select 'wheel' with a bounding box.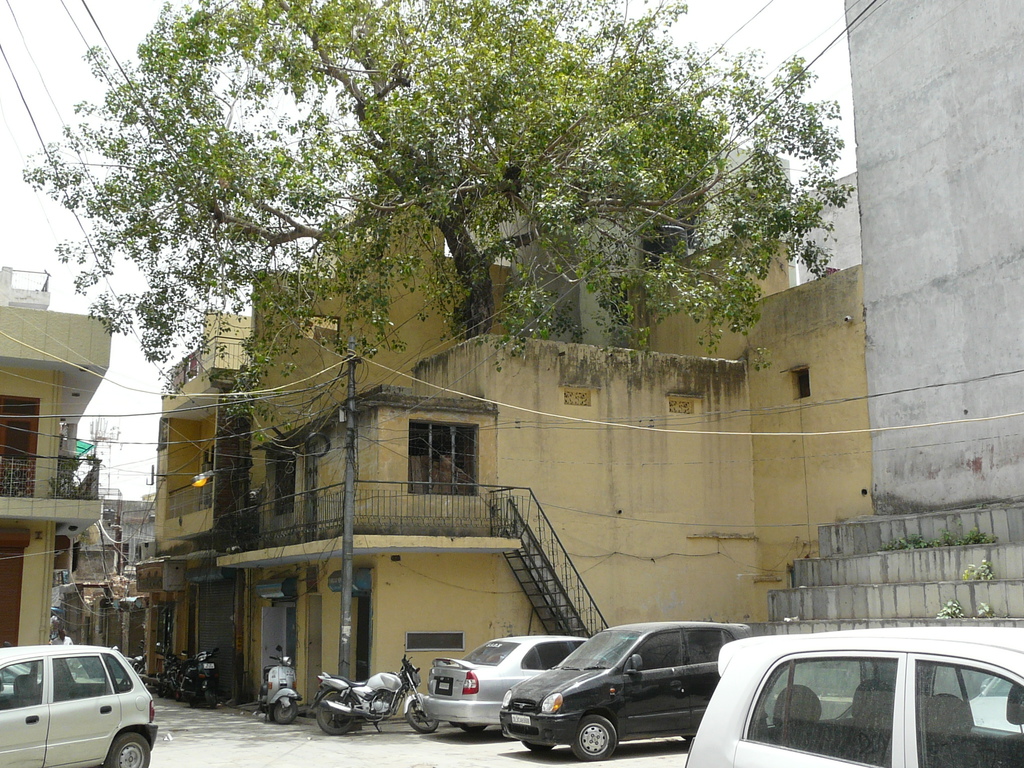
<region>274, 698, 298, 725</region>.
